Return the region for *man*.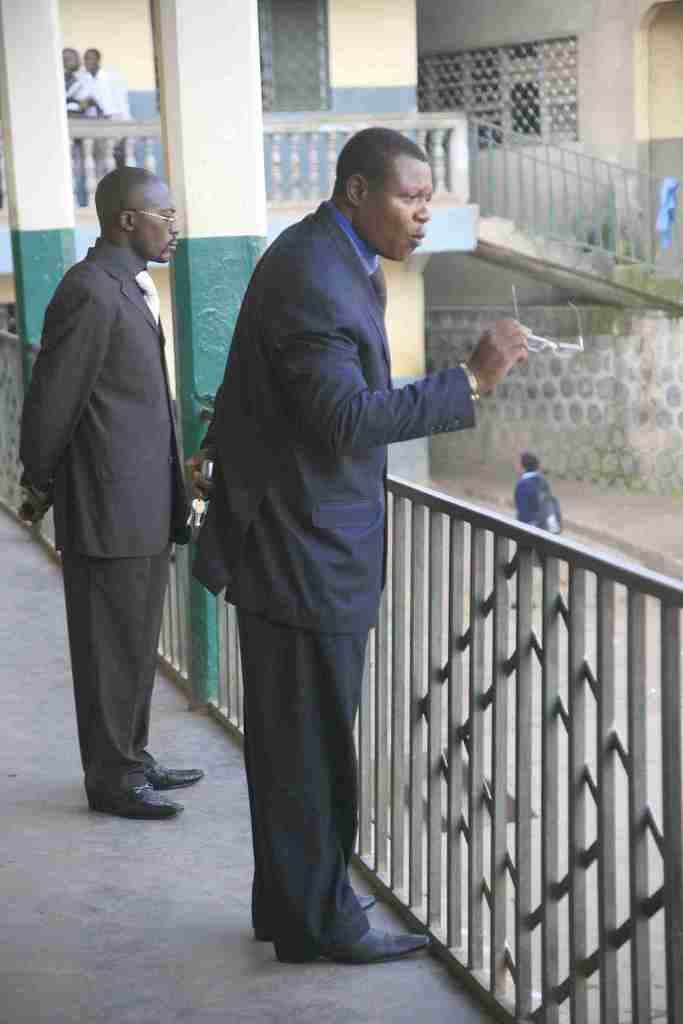
select_region(513, 454, 561, 540).
